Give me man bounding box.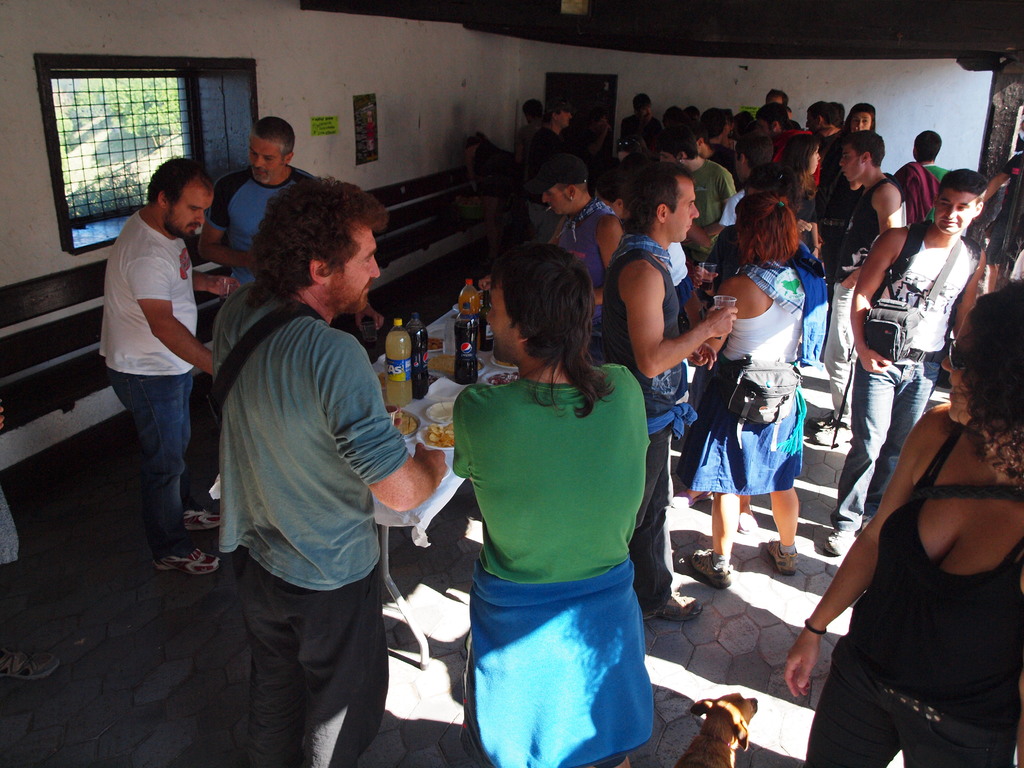
bbox=[606, 167, 737, 618].
